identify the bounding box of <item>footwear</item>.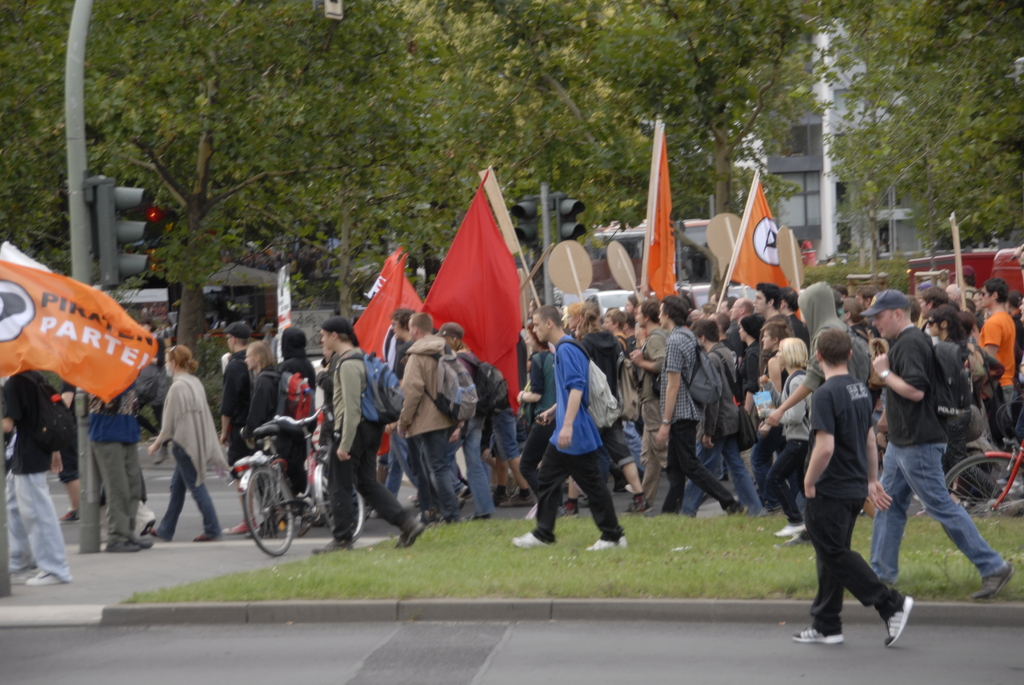
crop(511, 529, 555, 549).
